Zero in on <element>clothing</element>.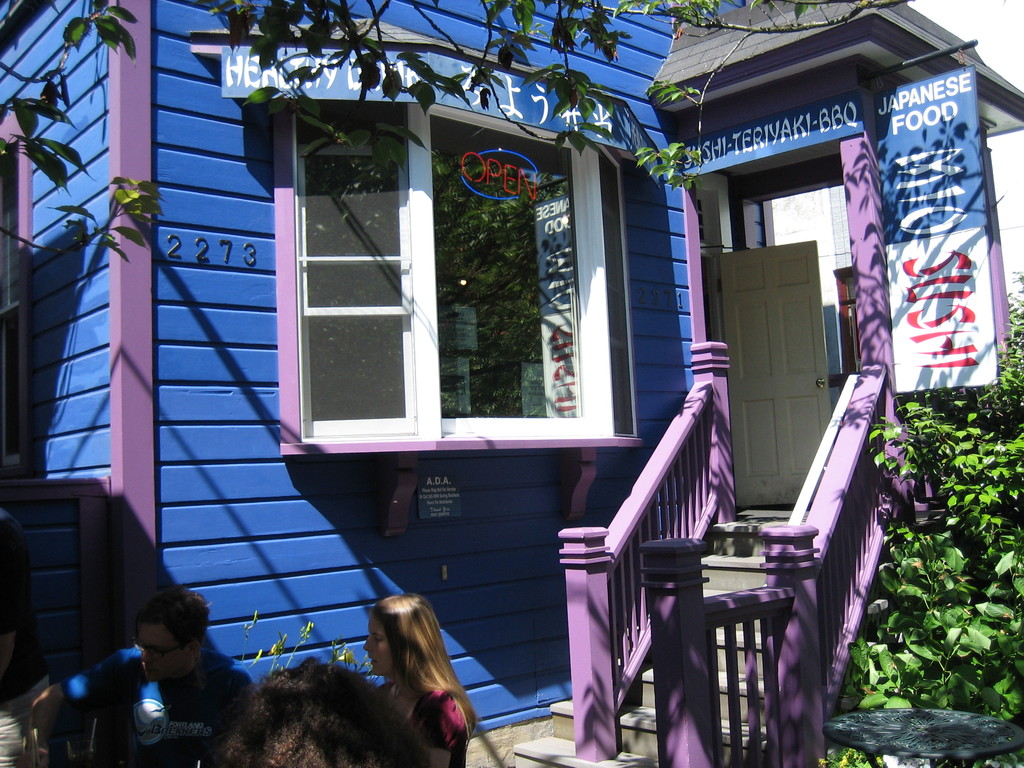
Zeroed in: bbox=[374, 684, 459, 767].
